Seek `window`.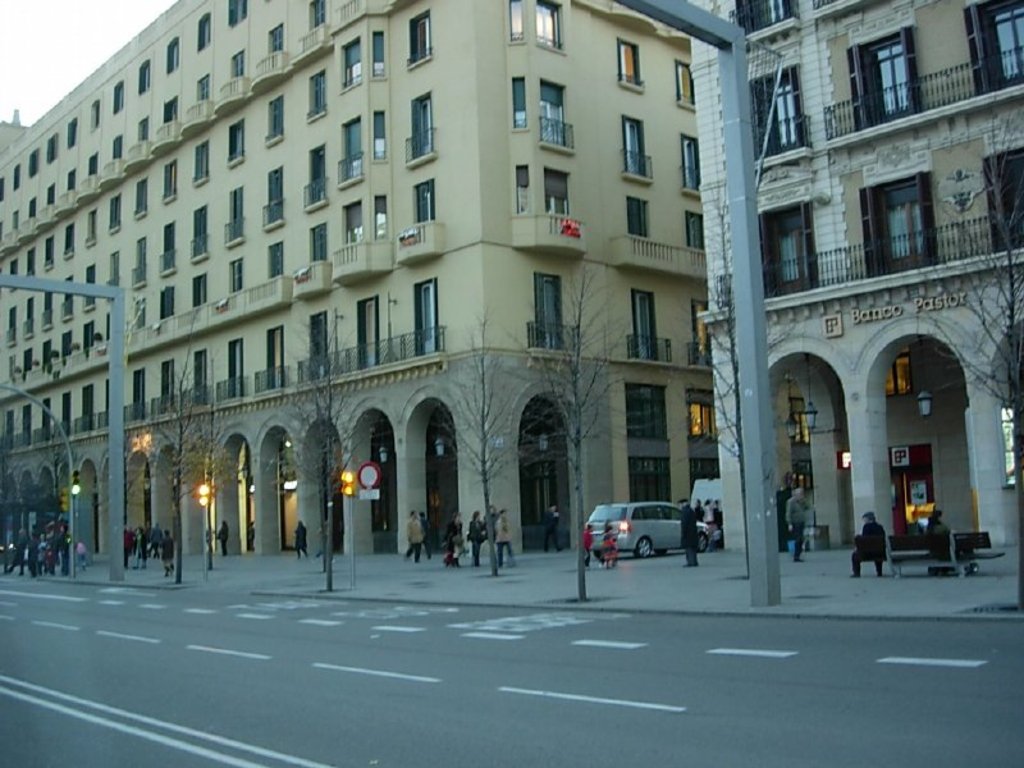
(x1=197, y1=73, x2=211, y2=106).
